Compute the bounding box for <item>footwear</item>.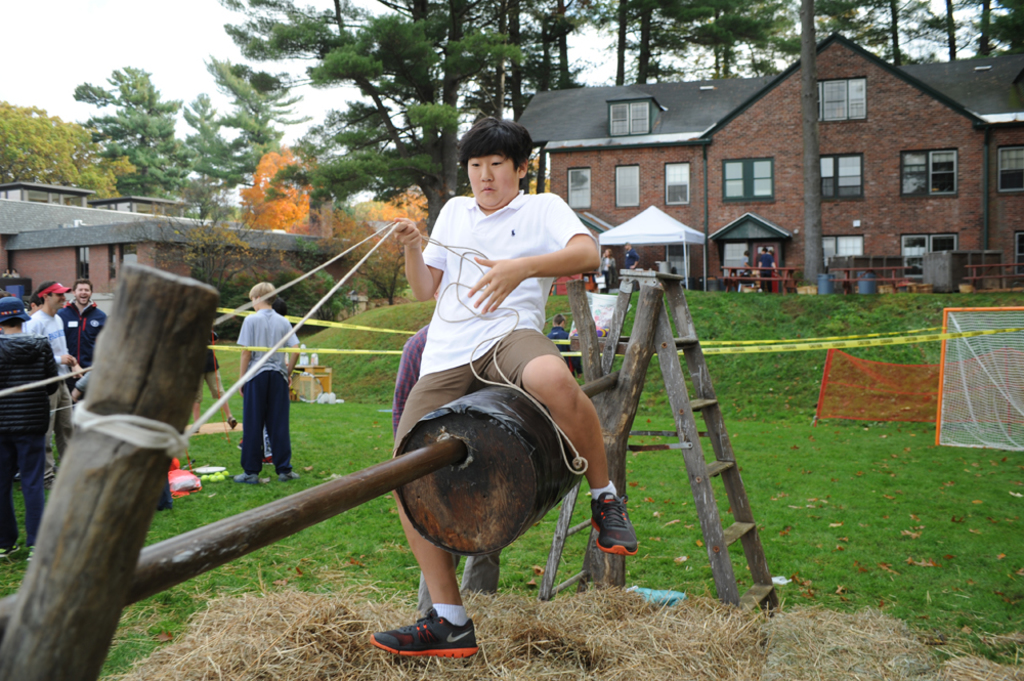
rect(186, 423, 203, 434).
